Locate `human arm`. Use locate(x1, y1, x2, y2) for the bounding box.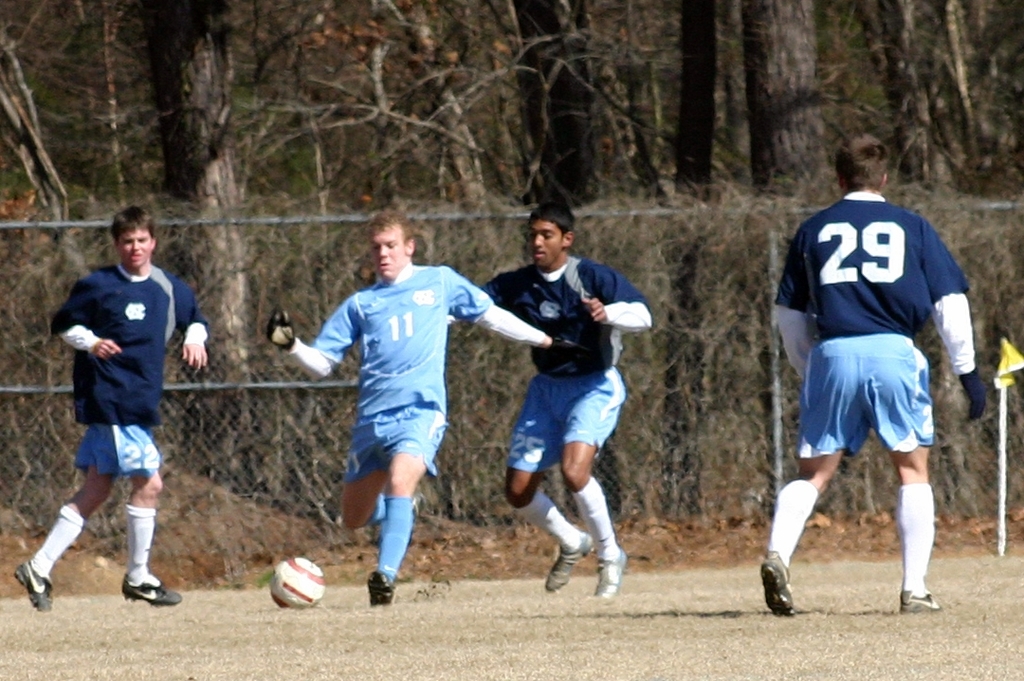
locate(920, 218, 987, 420).
